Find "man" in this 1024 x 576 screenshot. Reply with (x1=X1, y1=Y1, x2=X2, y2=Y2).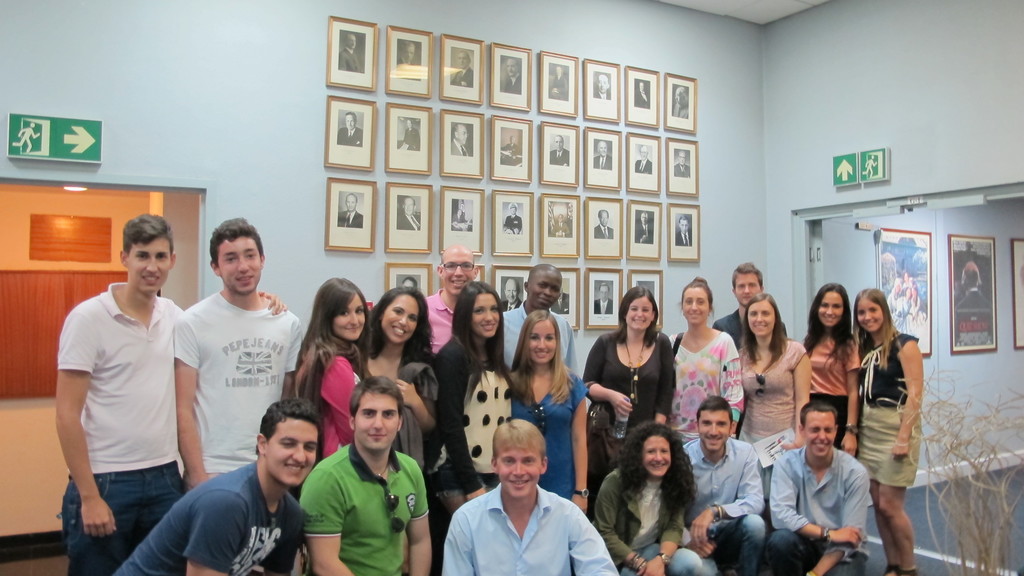
(x1=170, y1=216, x2=305, y2=485).
